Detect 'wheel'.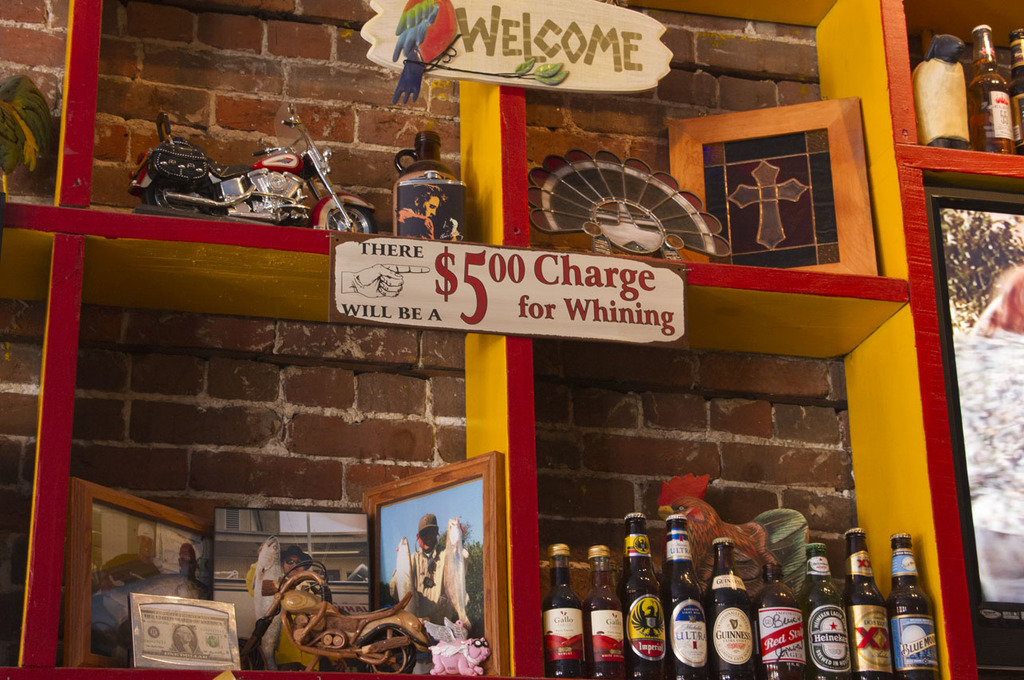
Detected at region(325, 202, 376, 234).
